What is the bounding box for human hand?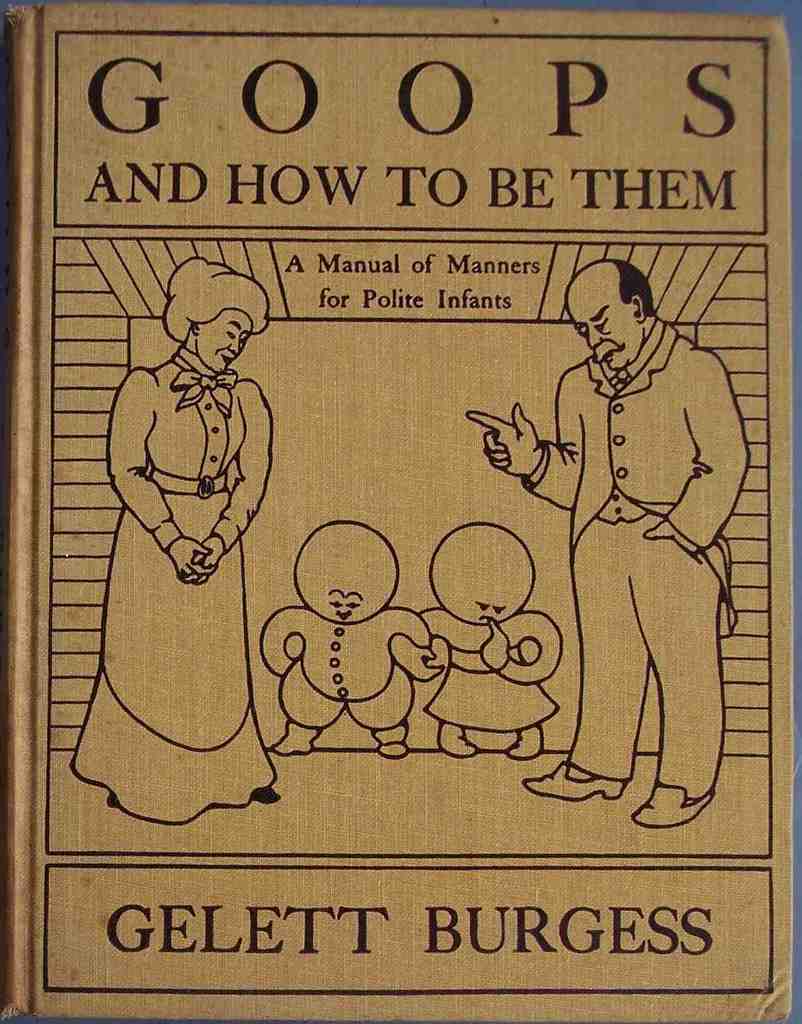
l=166, t=532, r=215, b=585.
